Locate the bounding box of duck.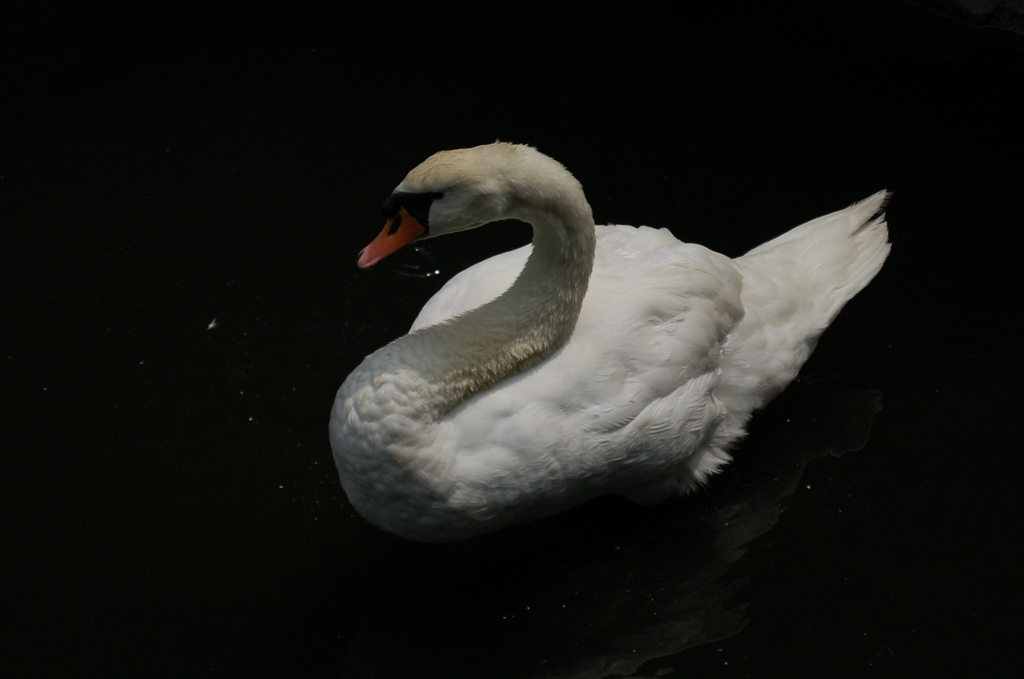
Bounding box: select_region(315, 120, 895, 551).
